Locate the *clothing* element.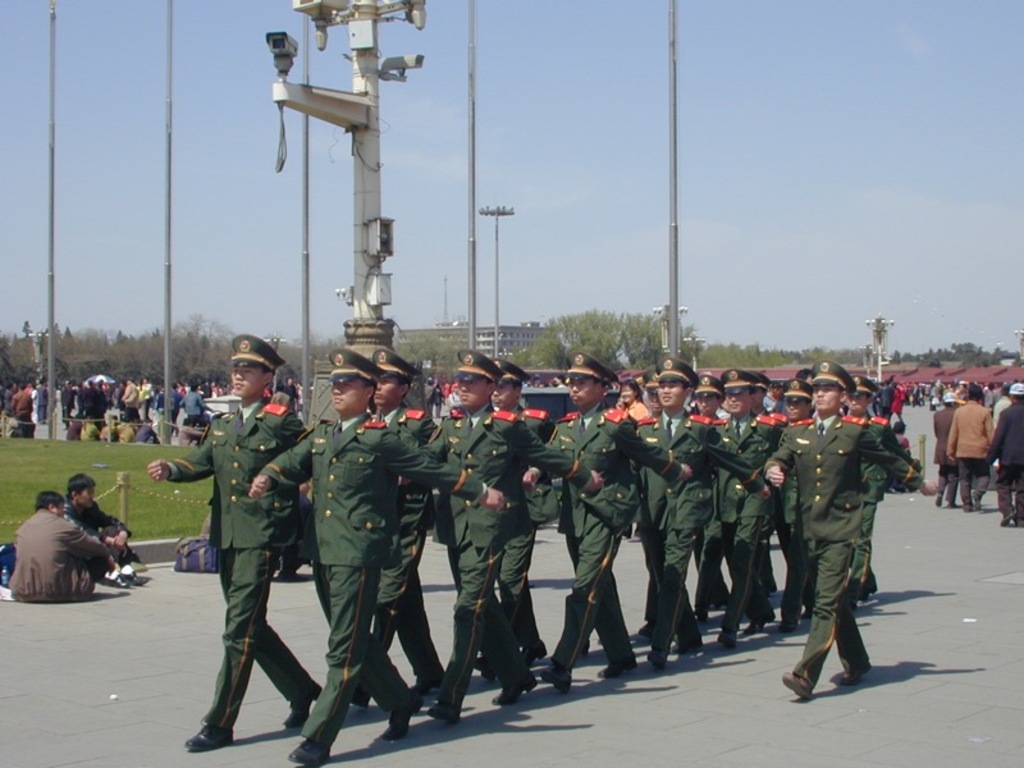
Element bbox: (x1=494, y1=403, x2=564, y2=653).
